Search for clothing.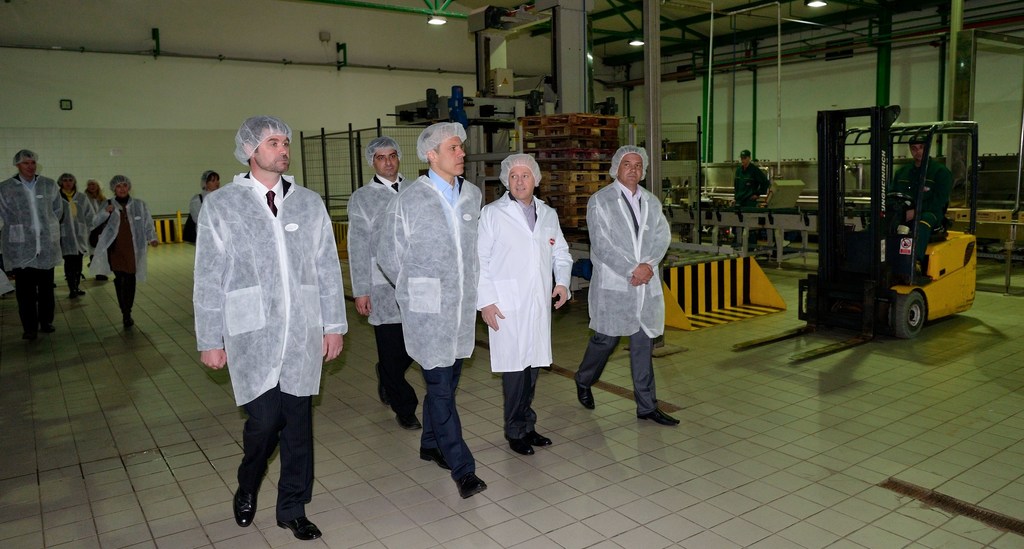
Found at region(893, 156, 953, 264).
